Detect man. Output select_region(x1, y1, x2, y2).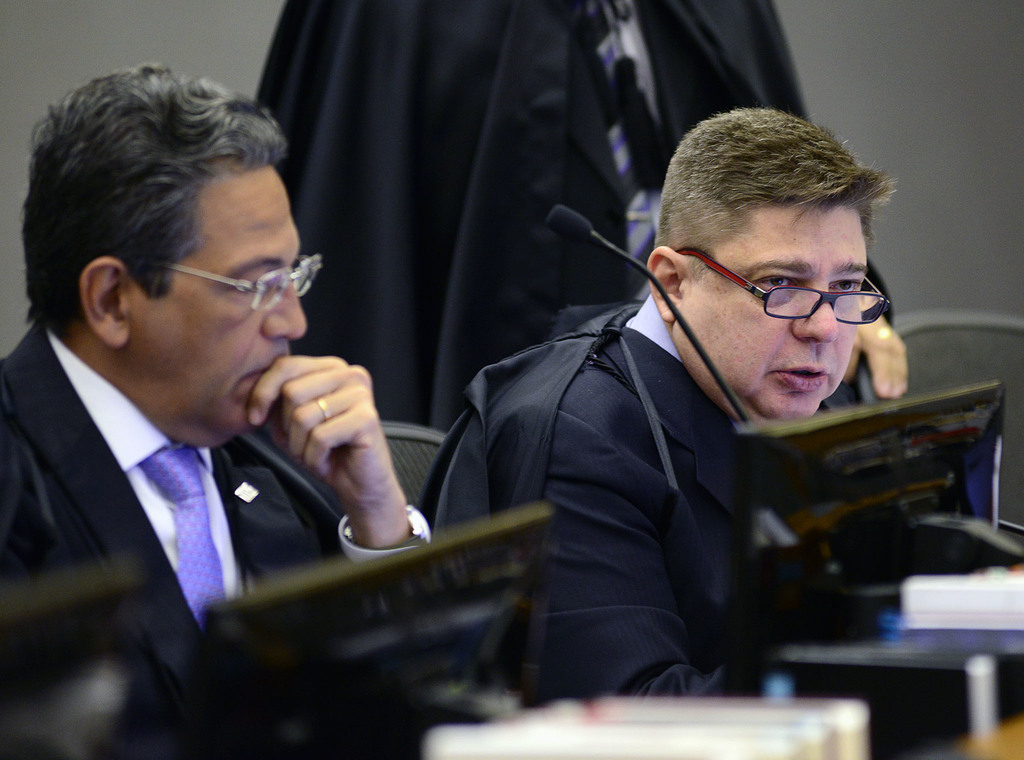
select_region(257, 0, 813, 439).
